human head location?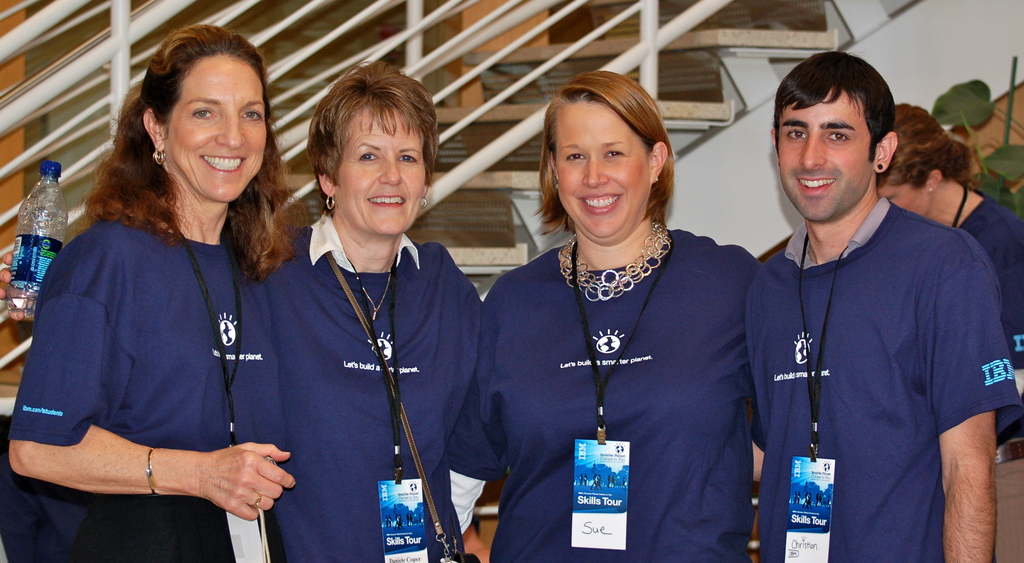
(109,24,287,208)
